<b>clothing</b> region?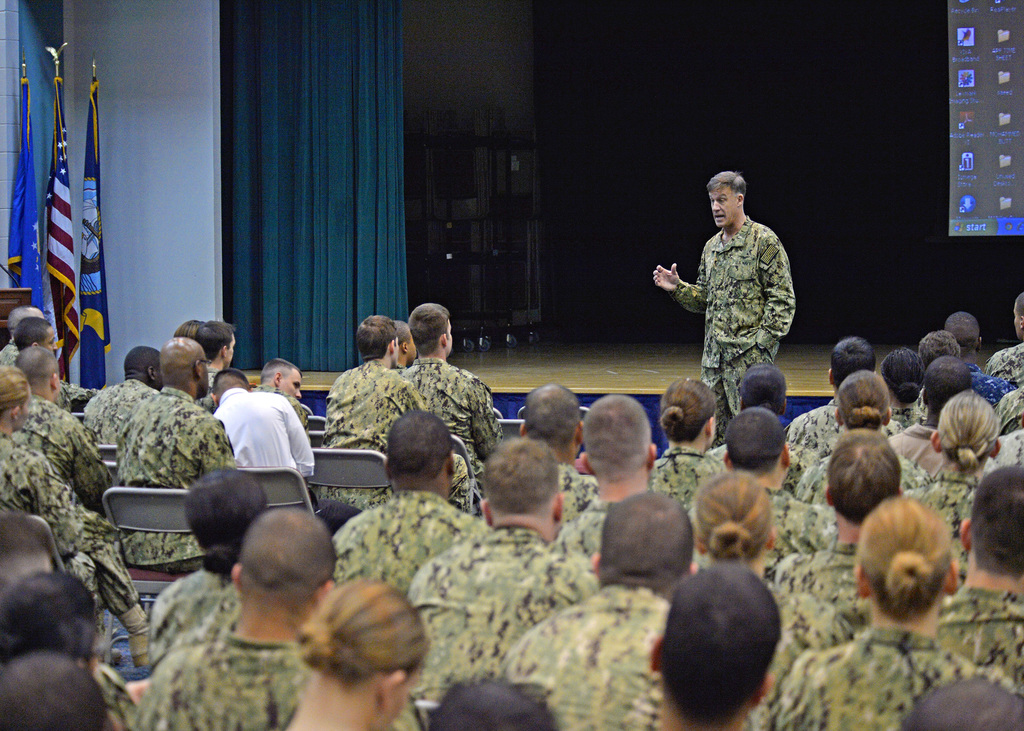
region(779, 591, 847, 670)
